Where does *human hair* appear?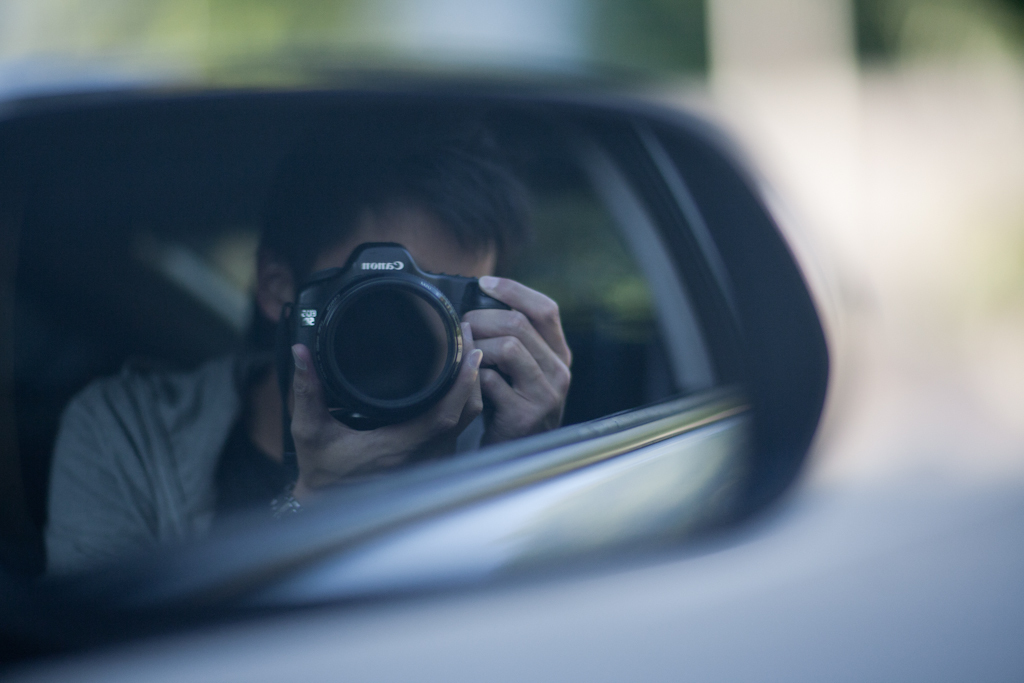
Appears at 253 103 535 359.
